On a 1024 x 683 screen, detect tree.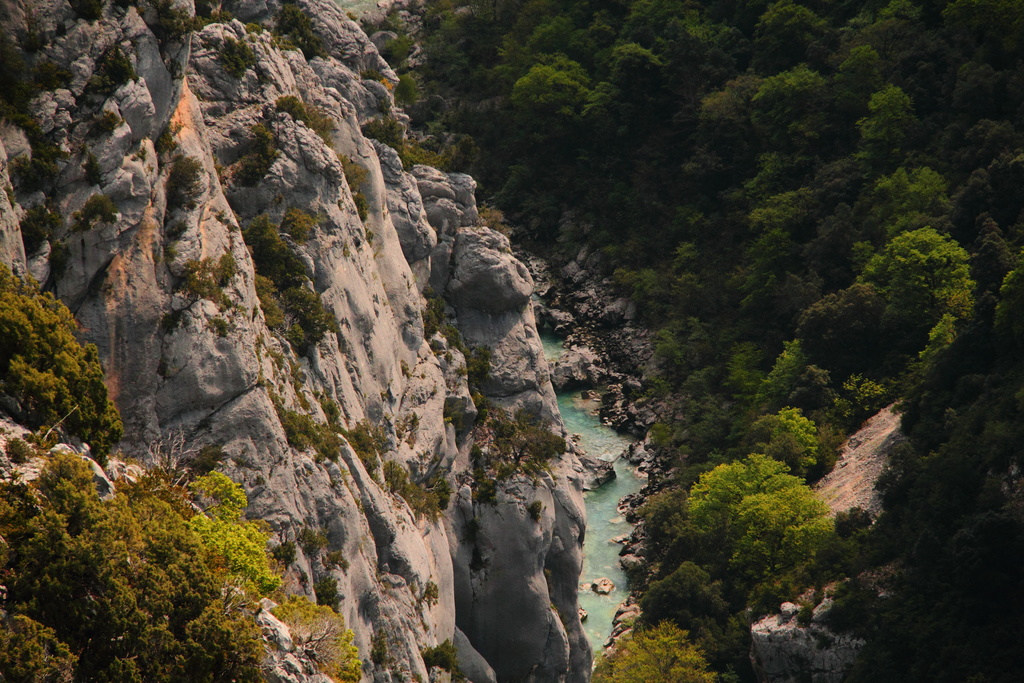
(x1=273, y1=0, x2=323, y2=67).
